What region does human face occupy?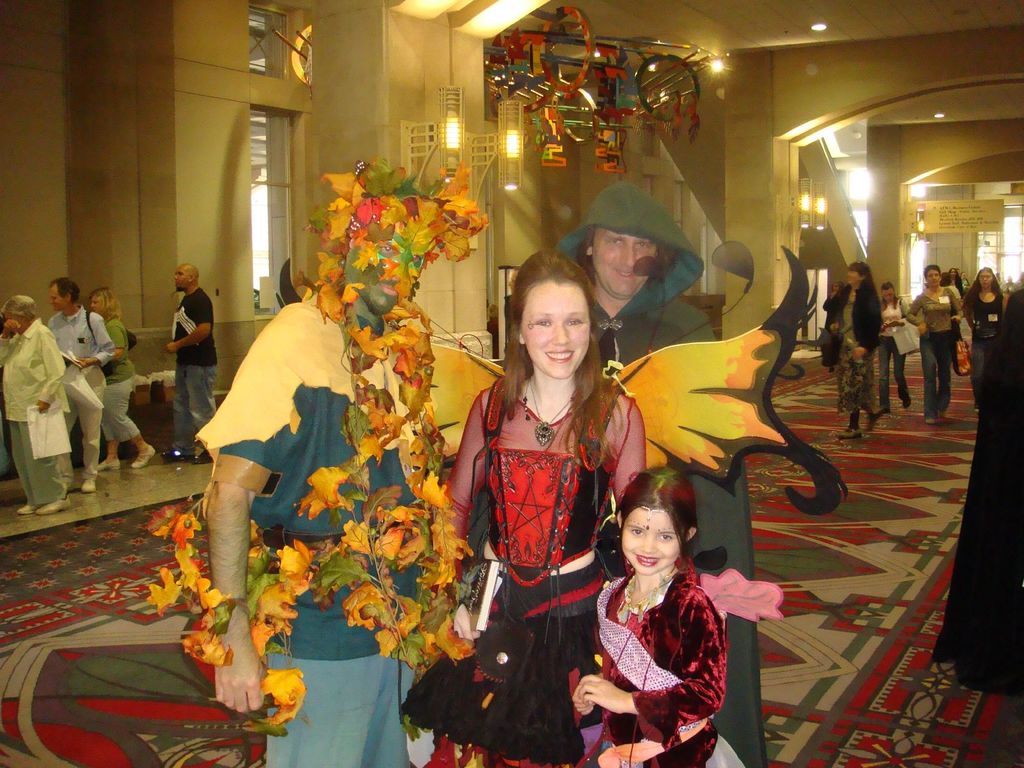
620, 503, 682, 582.
